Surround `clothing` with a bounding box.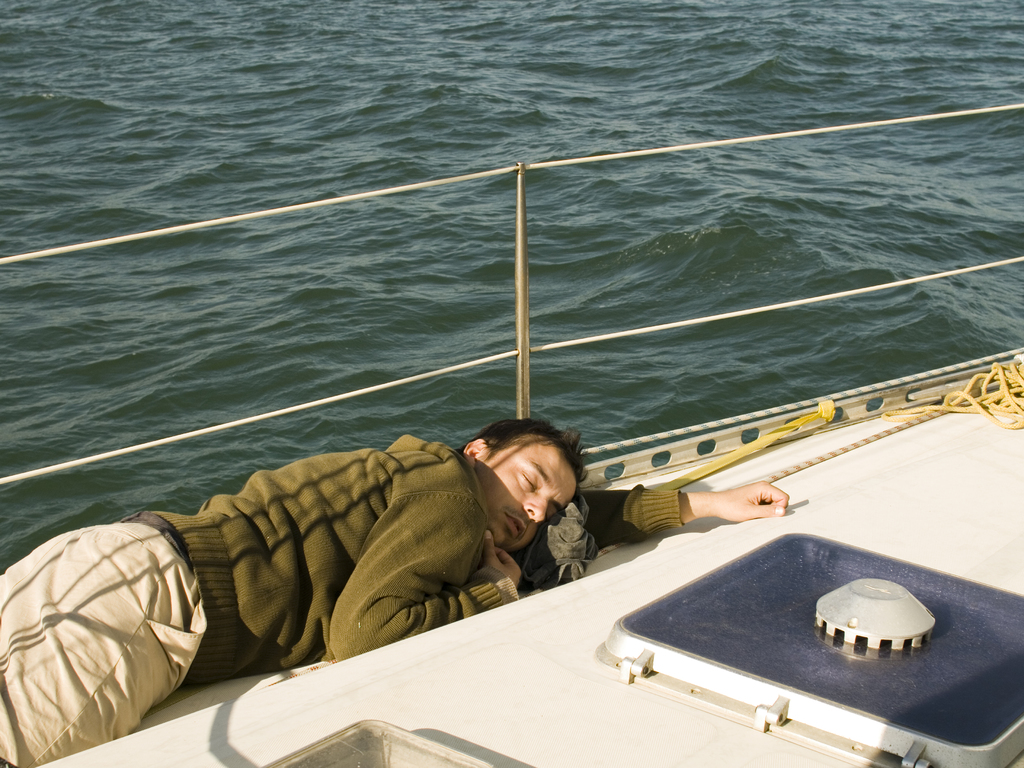
{"x1": 8, "y1": 515, "x2": 206, "y2": 767}.
